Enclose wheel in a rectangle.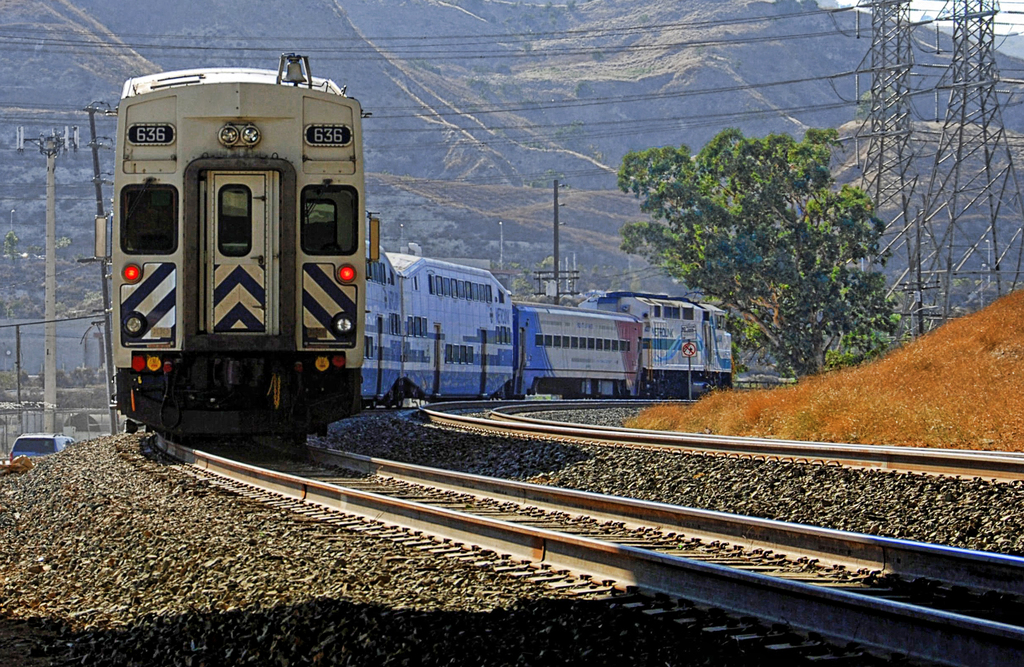
294 431 306 445.
